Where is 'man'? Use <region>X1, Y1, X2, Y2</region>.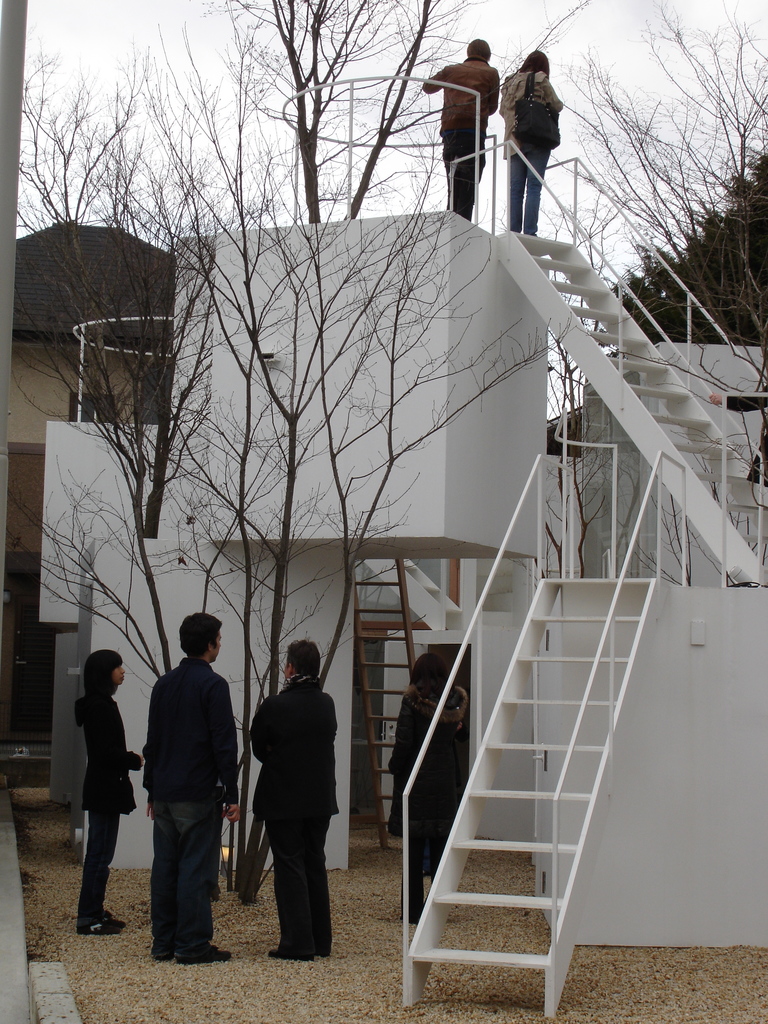
<region>420, 35, 500, 220</region>.
